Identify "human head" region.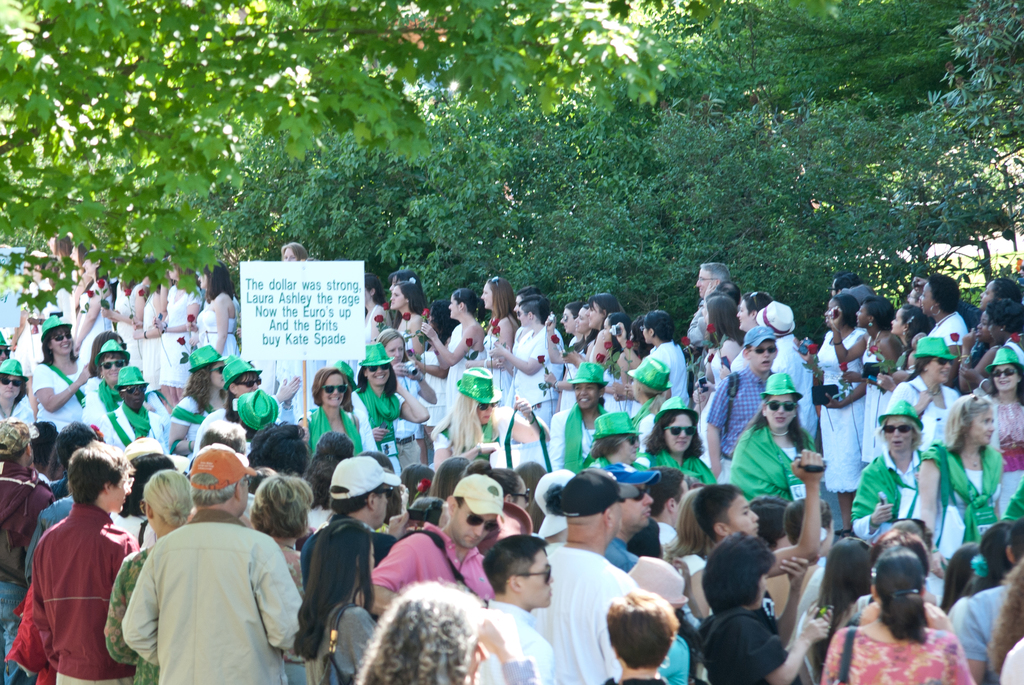
Region: detection(979, 519, 1018, 586).
